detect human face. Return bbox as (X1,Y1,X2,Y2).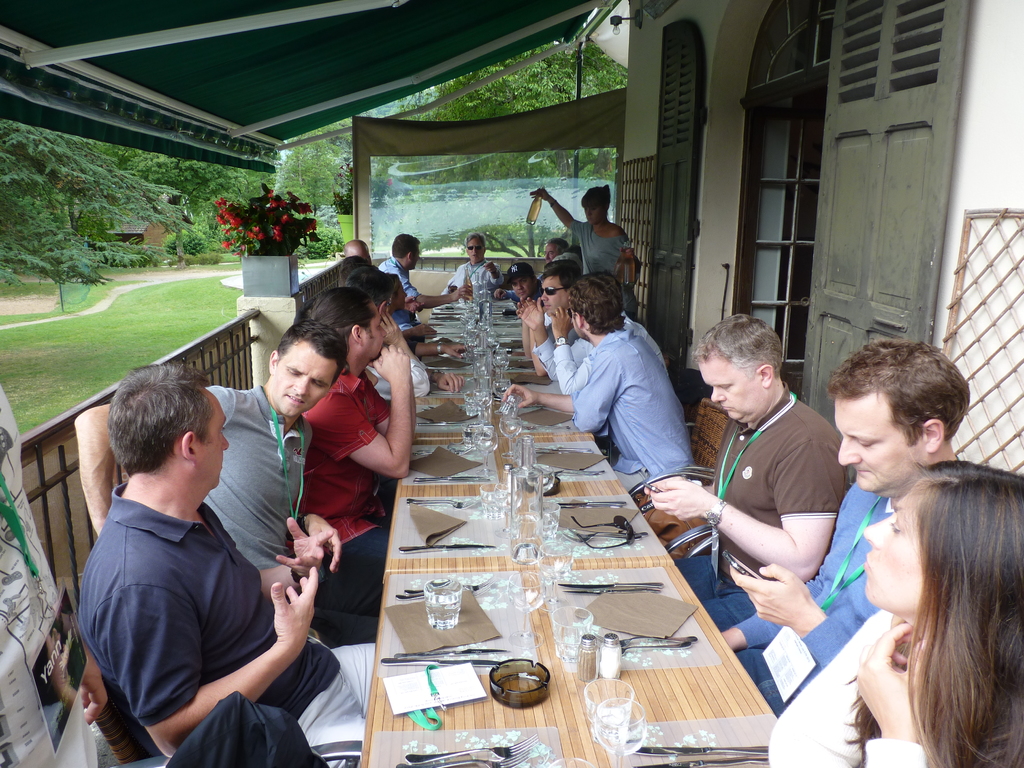
(463,235,486,262).
